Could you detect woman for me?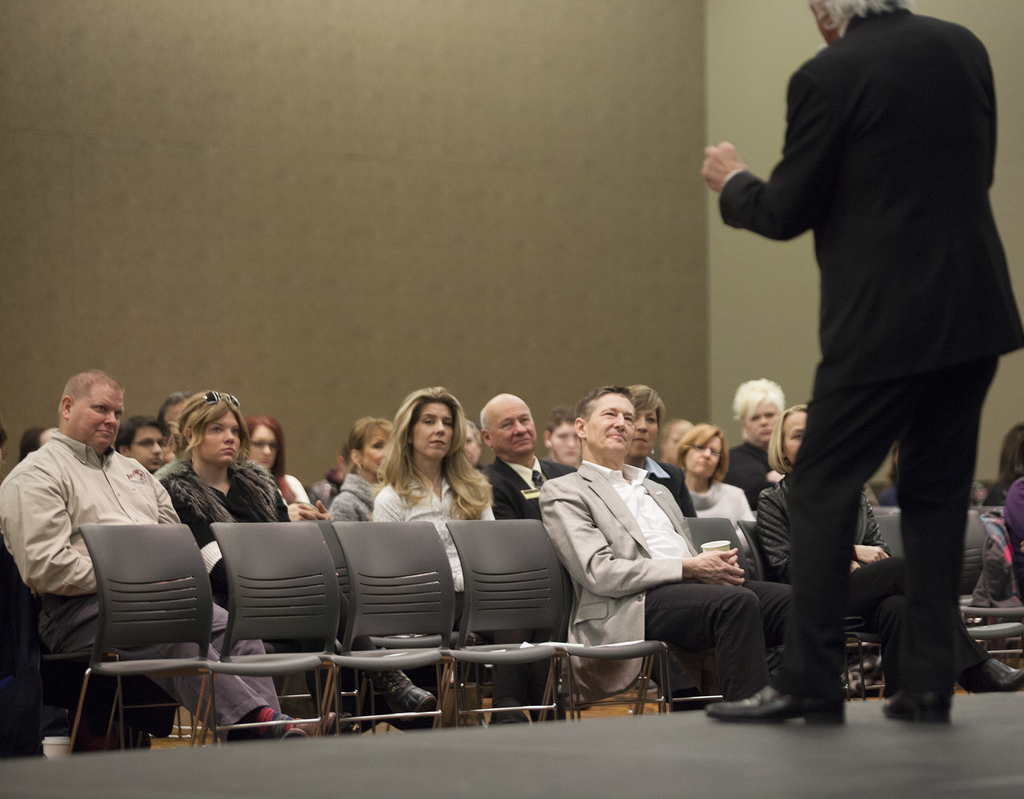
Detection result: locate(241, 414, 333, 526).
